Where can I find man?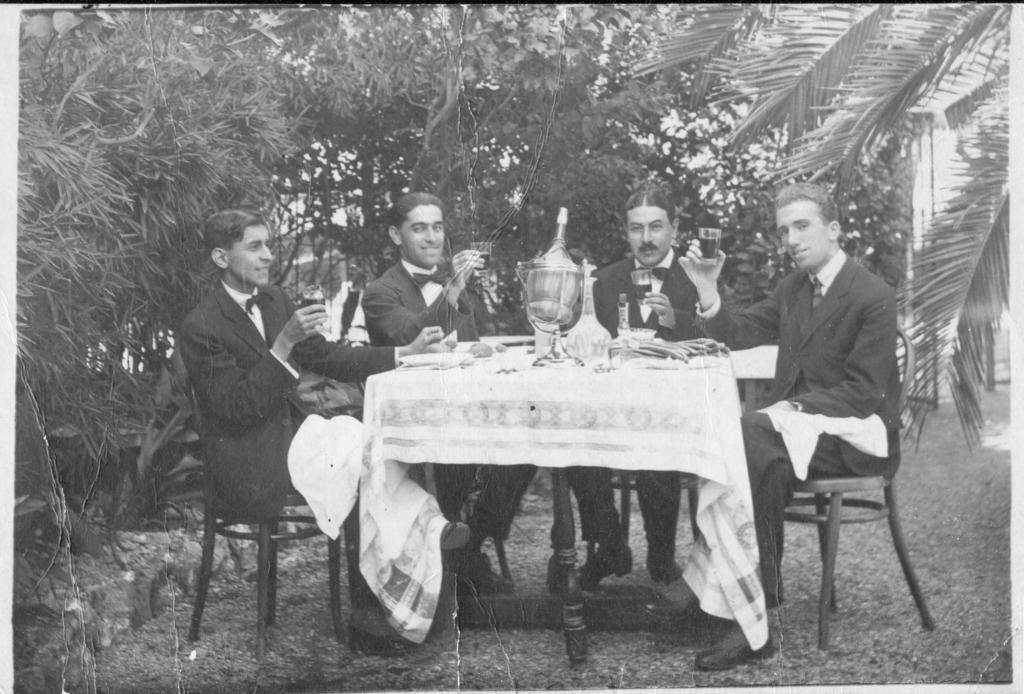
You can find it at [x1=173, y1=209, x2=474, y2=659].
